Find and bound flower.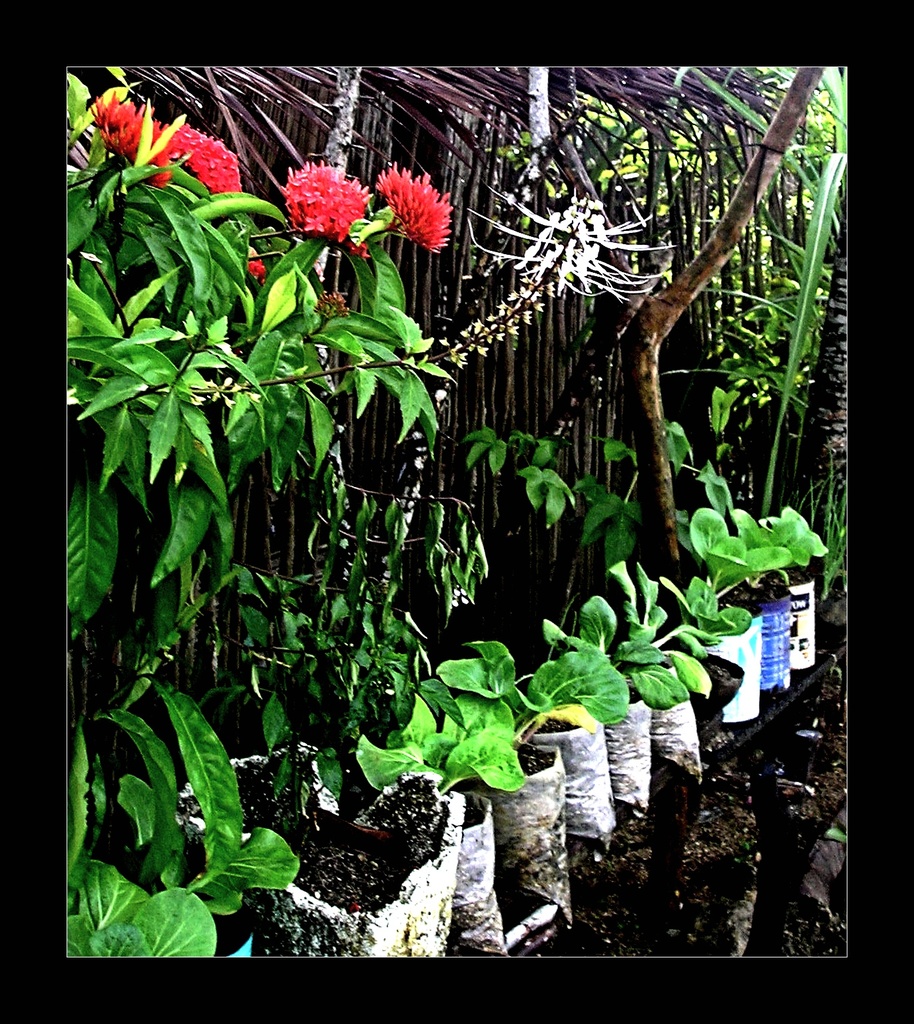
Bound: <region>87, 85, 167, 188</region>.
